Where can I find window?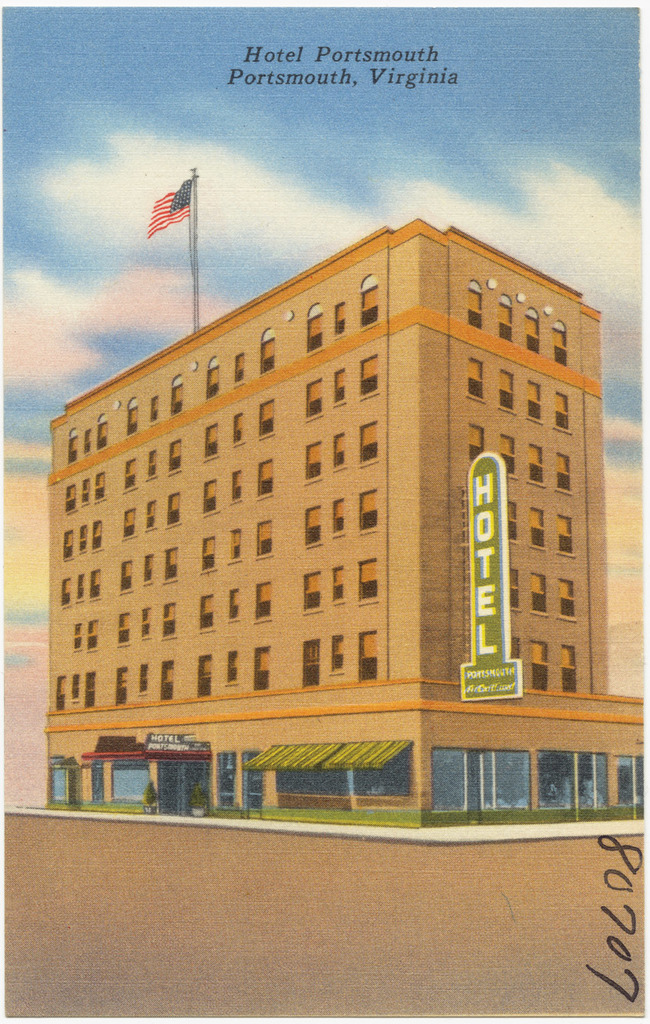
You can find it at 145,448,158,485.
